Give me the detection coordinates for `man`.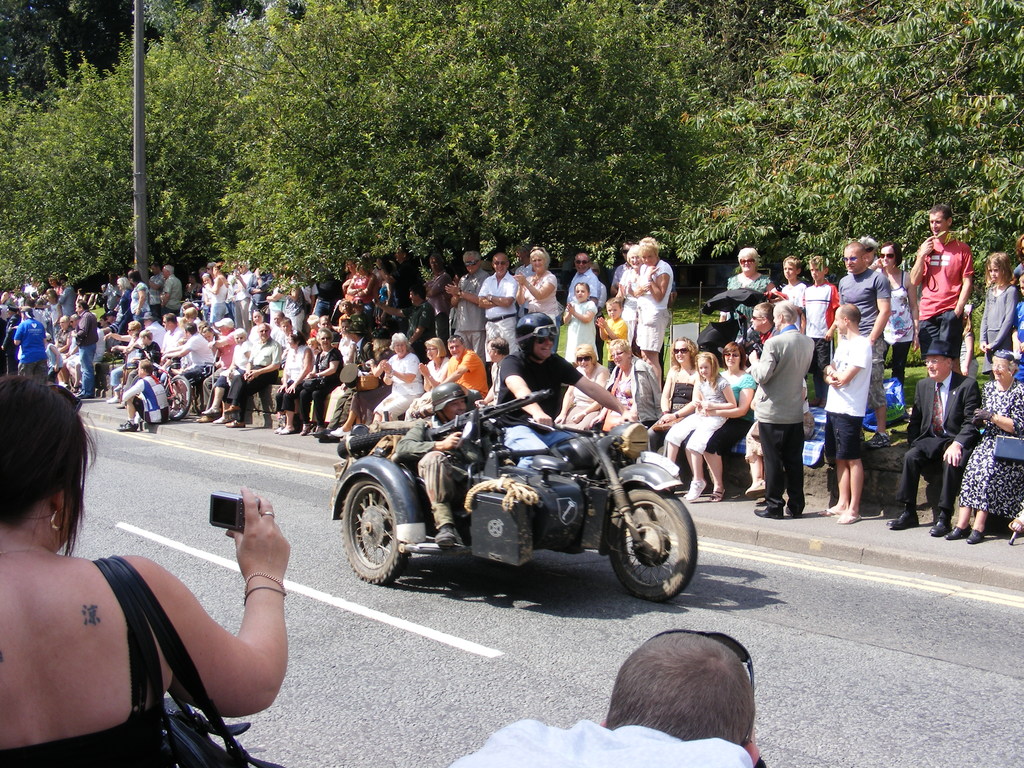
left=906, top=205, right=975, bottom=378.
